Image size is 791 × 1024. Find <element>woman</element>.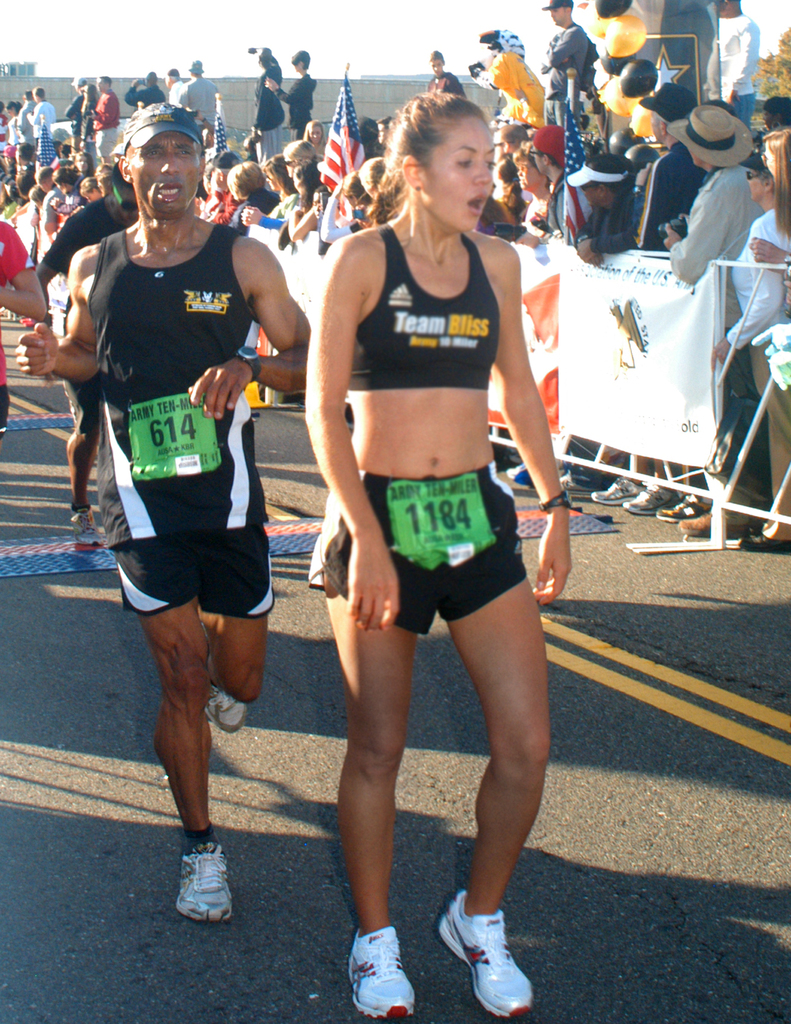
[751,127,790,547].
